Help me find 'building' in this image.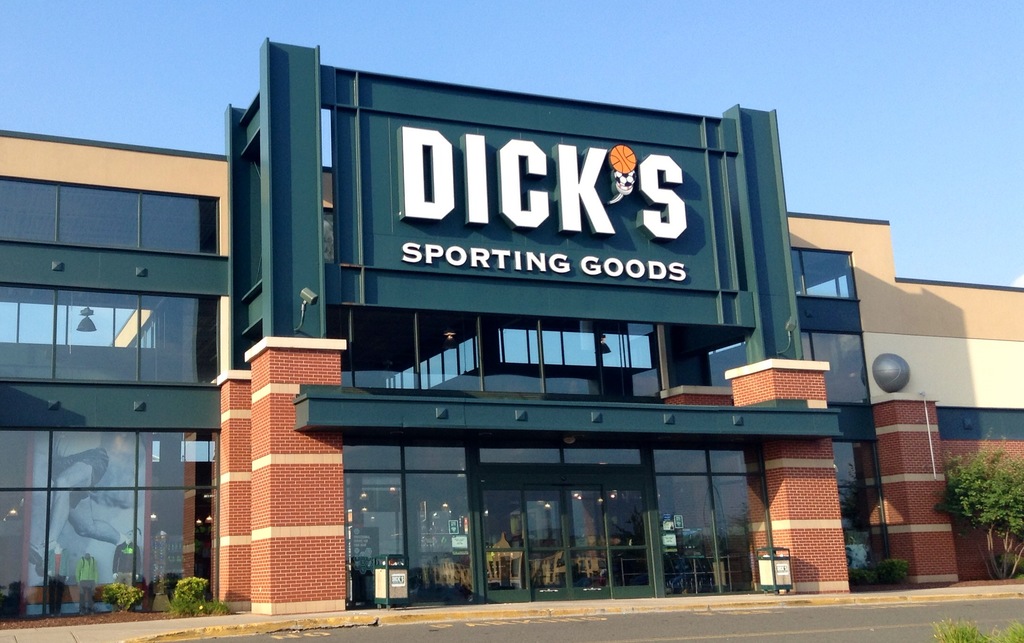
Found it: {"x1": 0, "y1": 36, "x2": 1023, "y2": 642}.
